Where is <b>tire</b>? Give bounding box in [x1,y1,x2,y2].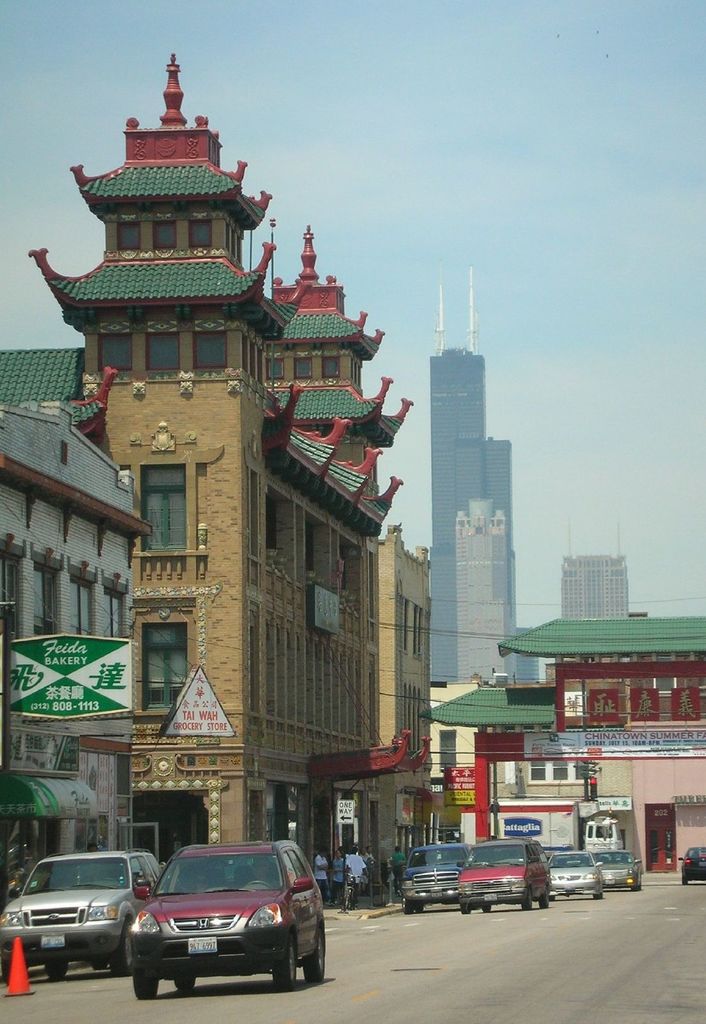
[344,888,354,911].
